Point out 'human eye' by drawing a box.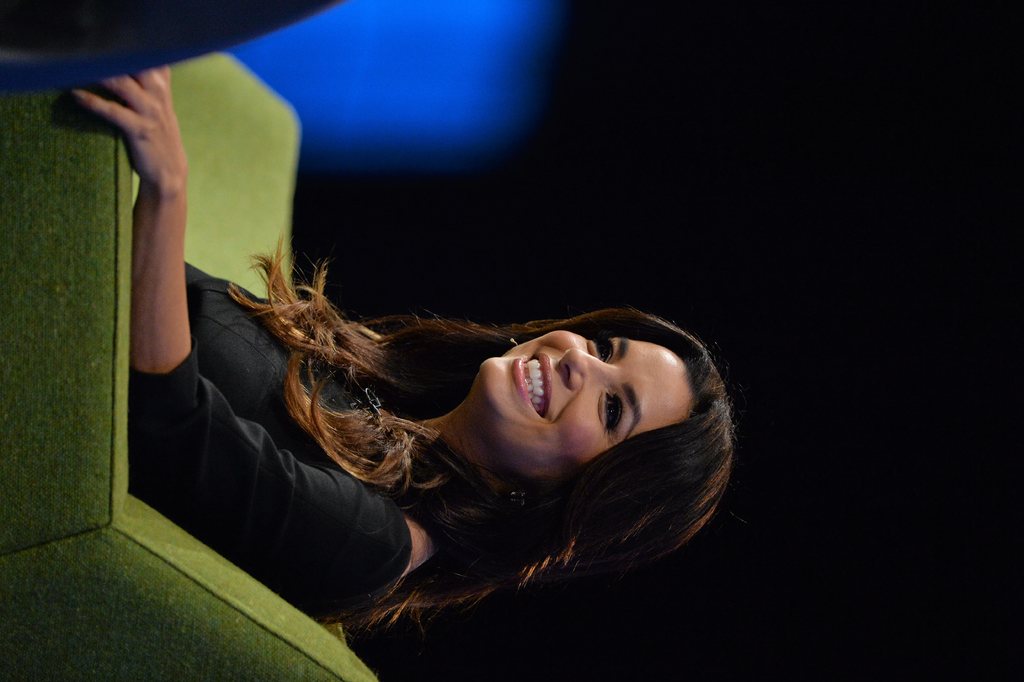
593:338:618:365.
